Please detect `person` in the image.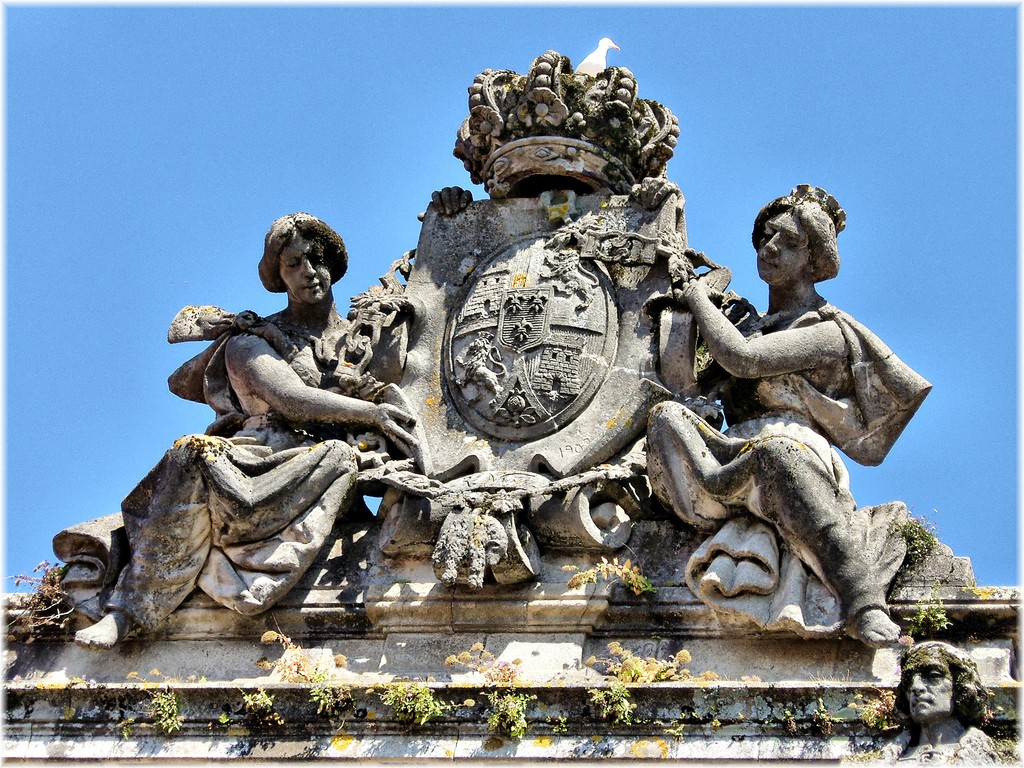
877,639,1007,767.
